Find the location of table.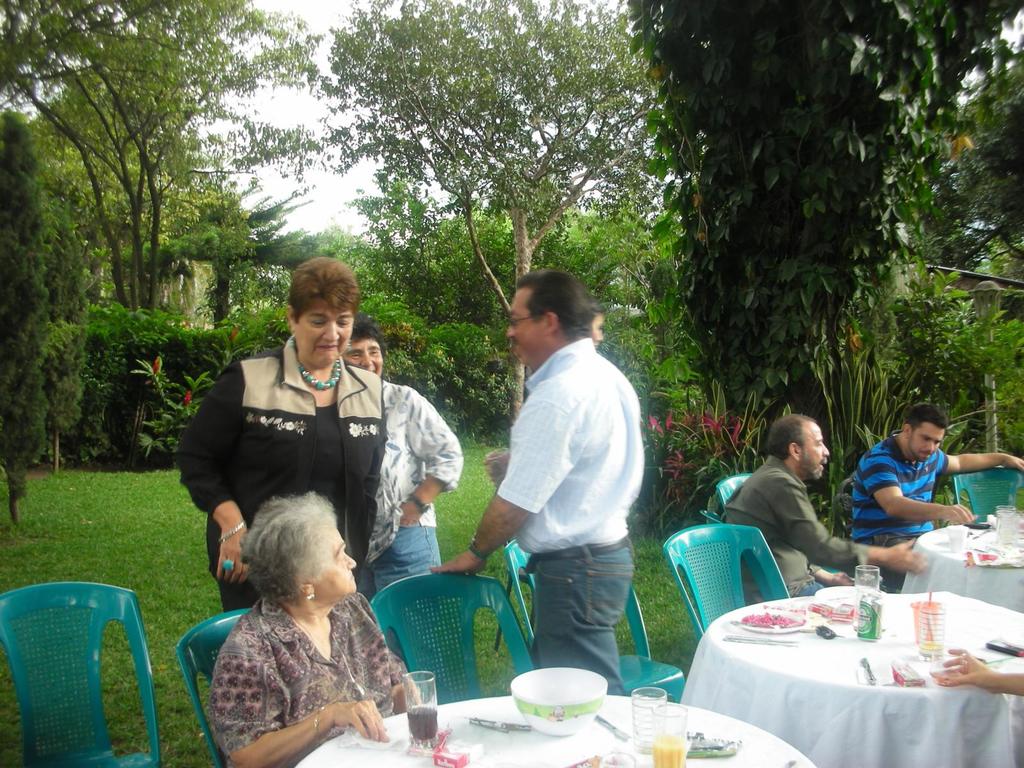
Location: box=[899, 520, 1023, 616].
